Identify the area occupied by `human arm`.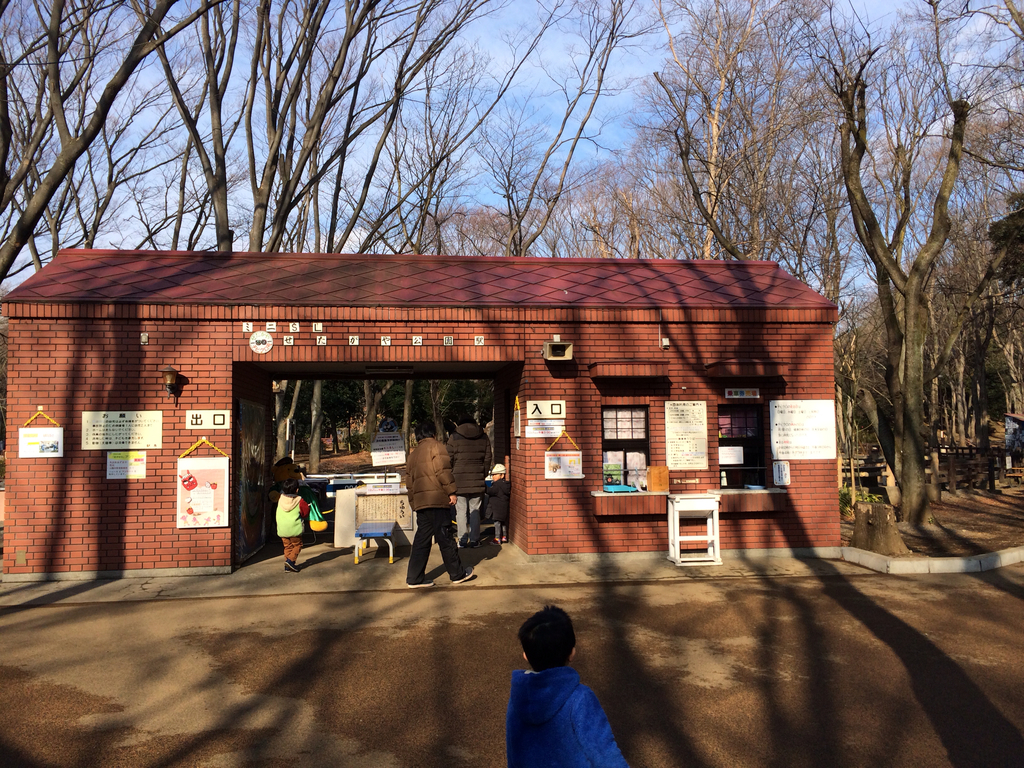
Area: {"left": 483, "top": 436, "right": 492, "bottom": 472}.
